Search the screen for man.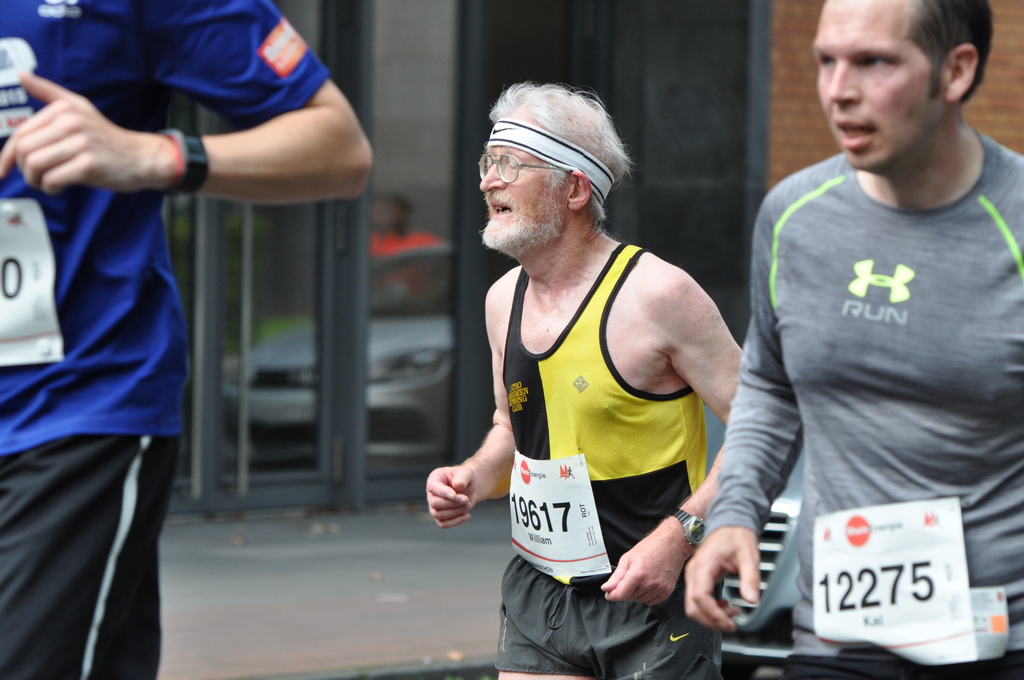
Found at {"left": 707, "top": 0, "right": 1019, "bottom": 626}.
